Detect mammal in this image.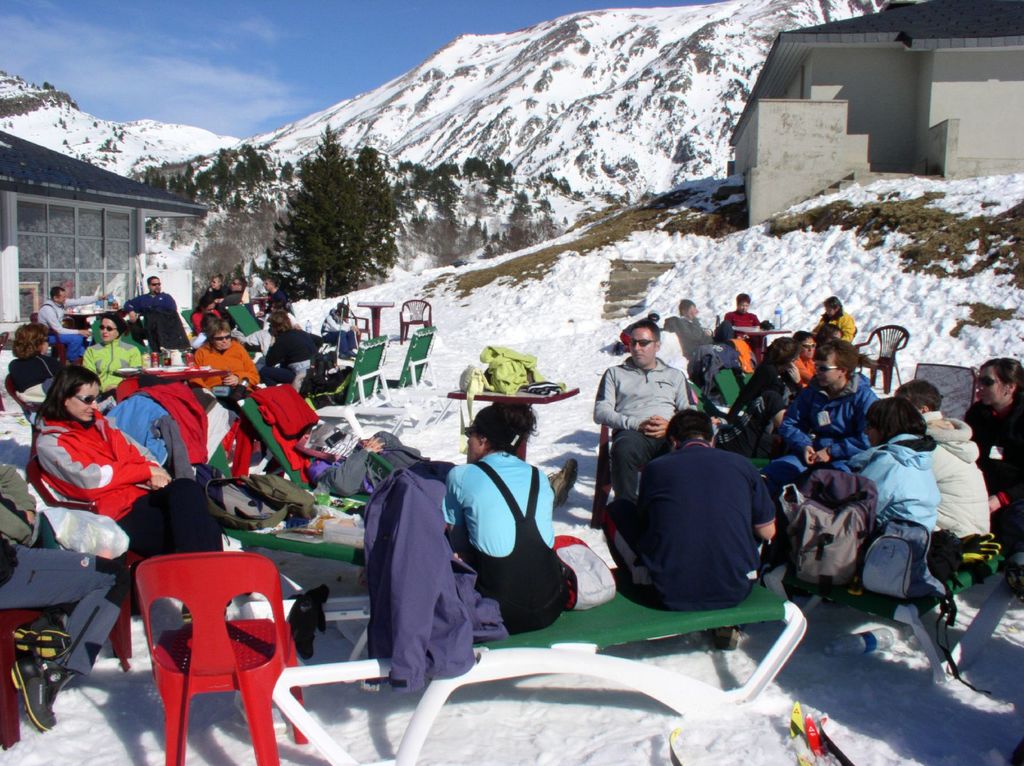
Detection: region(961, 356, 1023, 581).
